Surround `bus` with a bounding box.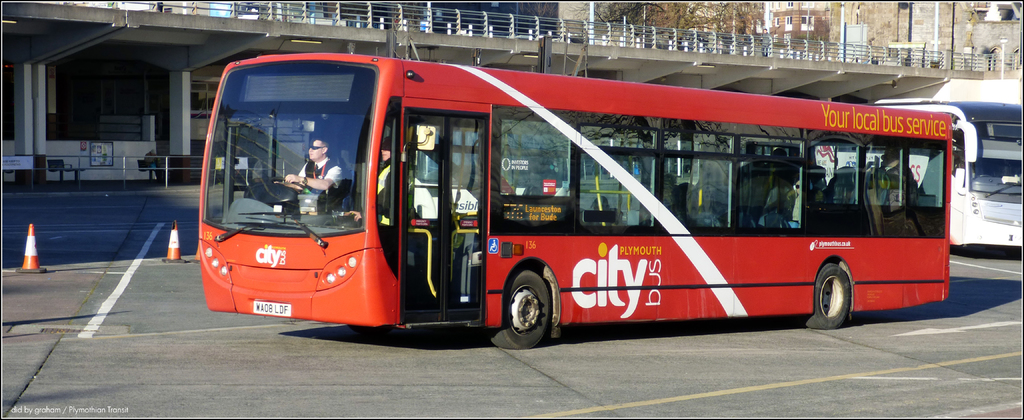
box(197, 51, 958, 353).
